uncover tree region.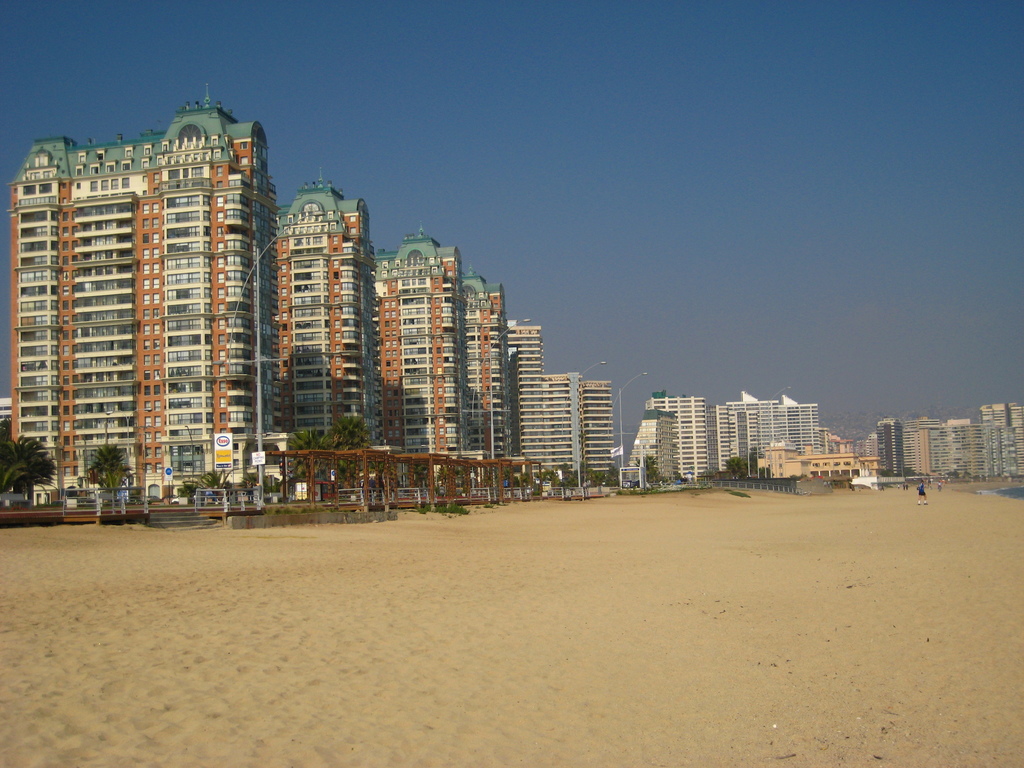
Uncovered: Rect(747, 447, 764, 476).
